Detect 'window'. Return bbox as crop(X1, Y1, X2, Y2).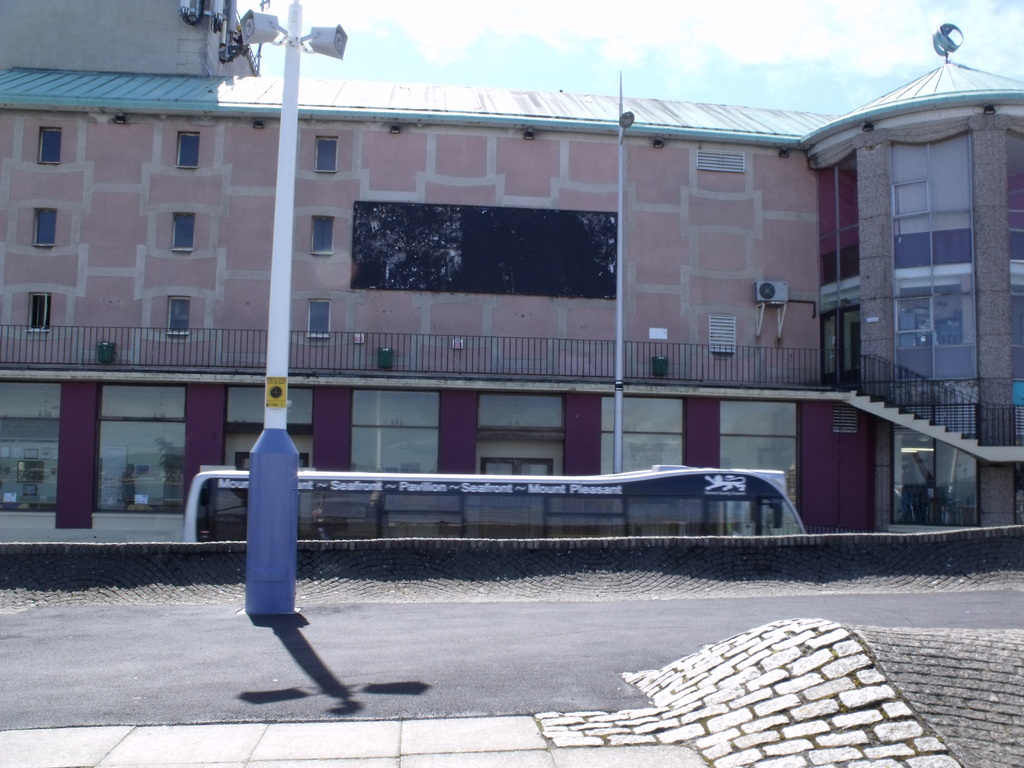
crop(172, 211, 193, 252).
